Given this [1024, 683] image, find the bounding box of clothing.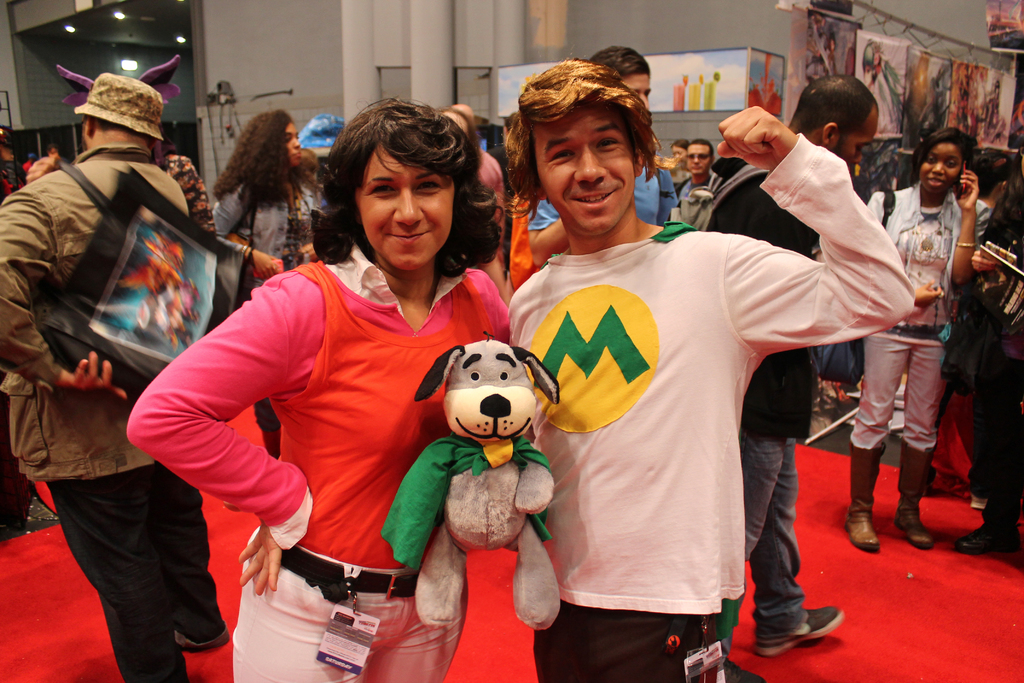
(13,83,211,599).
